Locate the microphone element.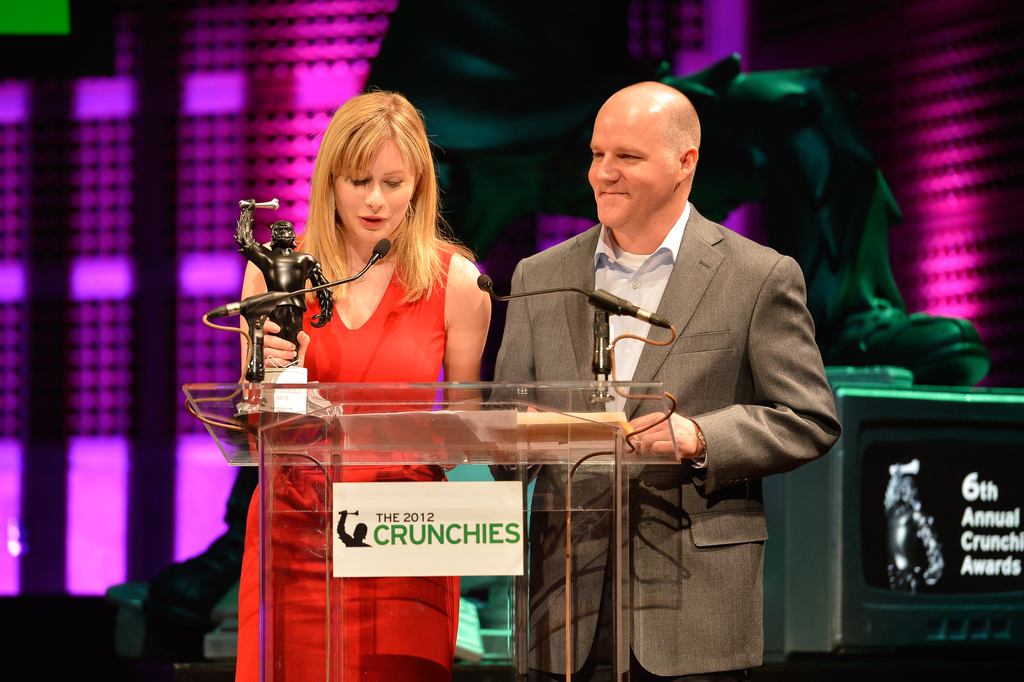
Element bbox: select_region(372, 238, 394, 255).
